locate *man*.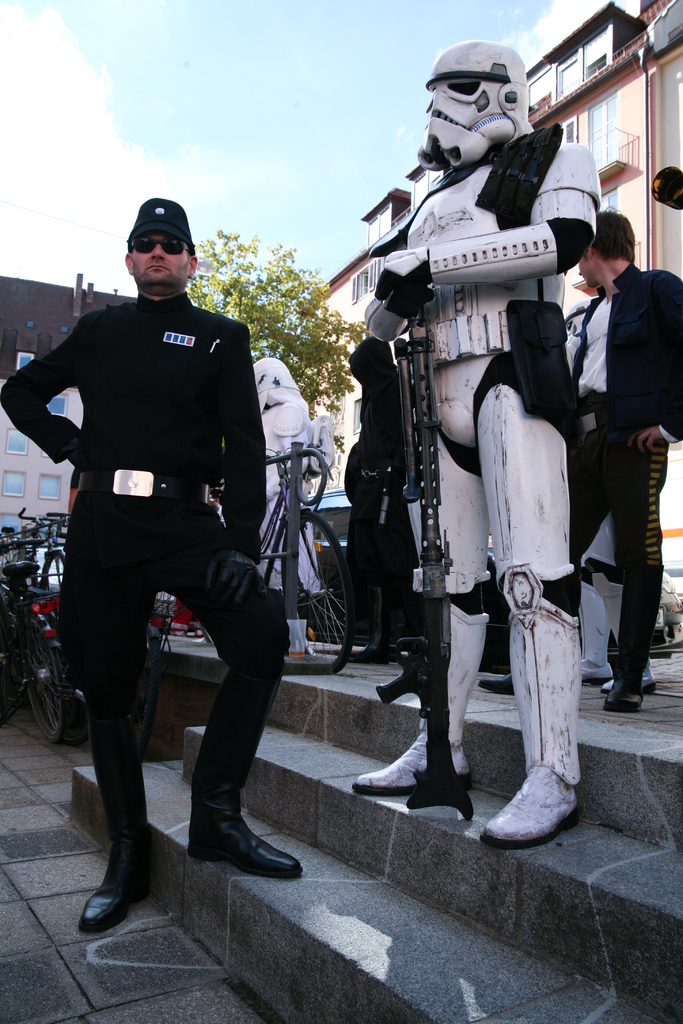
Bounding box: [24,194,281,860].
